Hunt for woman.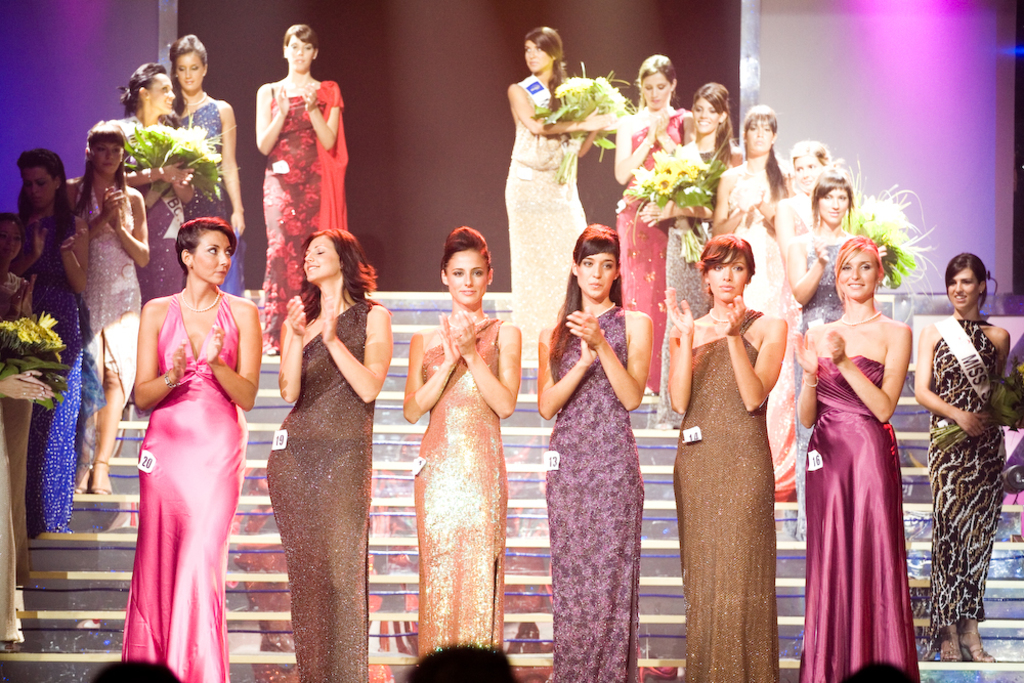
Hunted down at 768 141 830 267.
